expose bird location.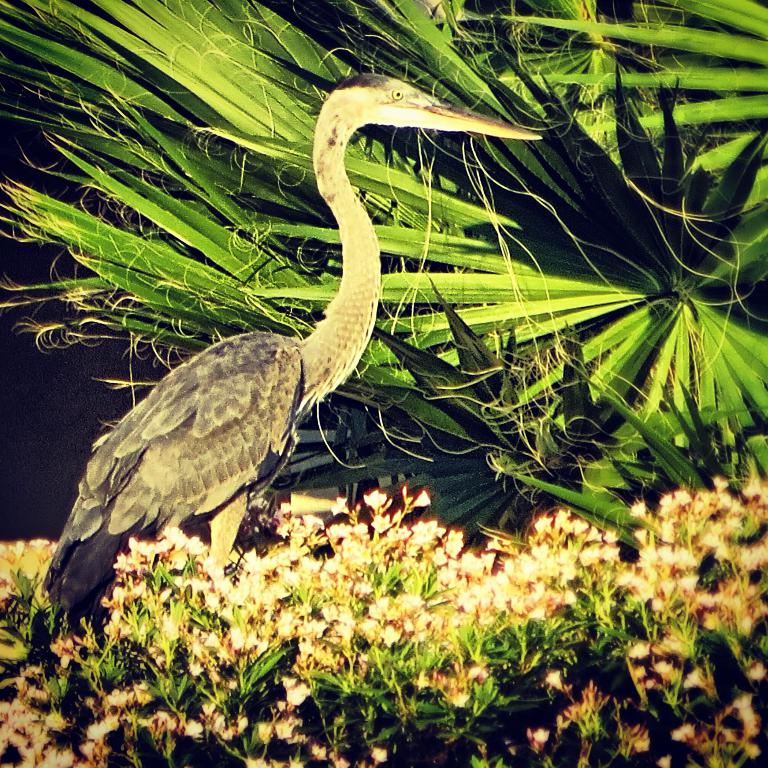
Exposed at [39,66,535,594].
